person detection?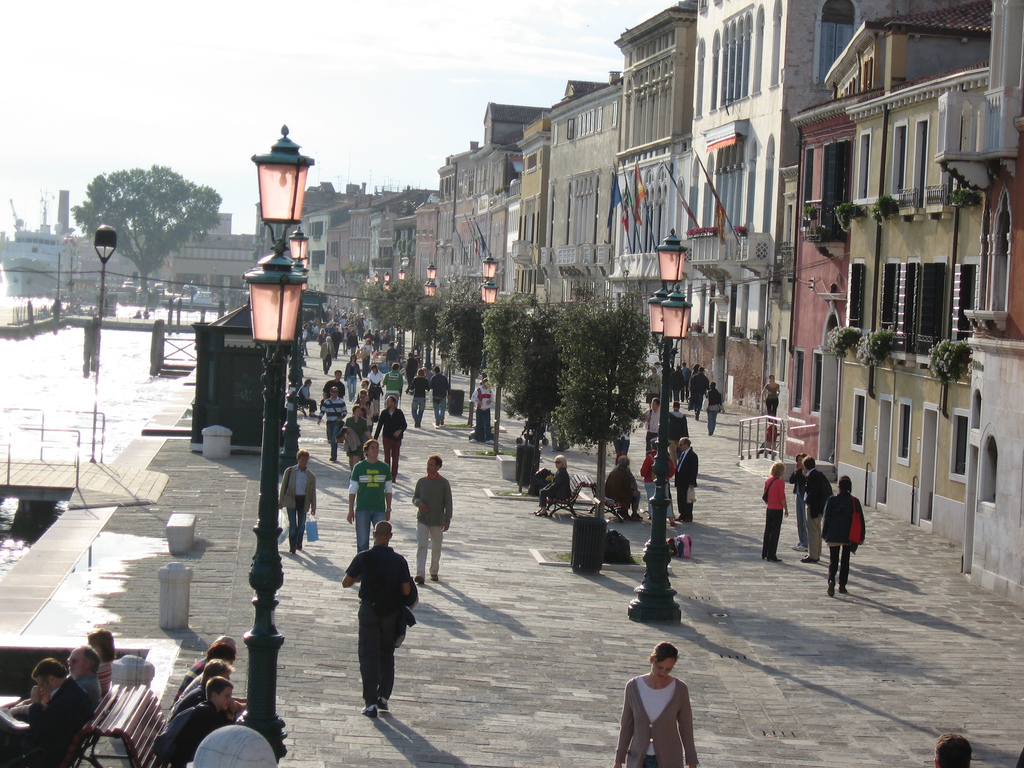
box=[184, 643, 236, 678]
